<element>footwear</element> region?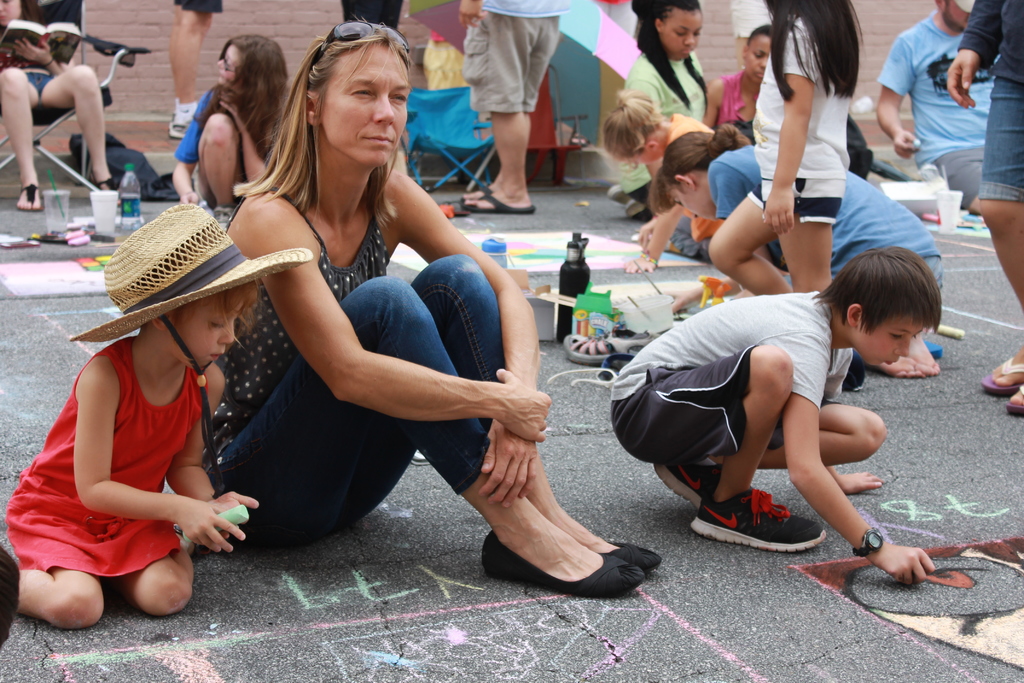
[left=21, top=183, right=44, bottom=212]
